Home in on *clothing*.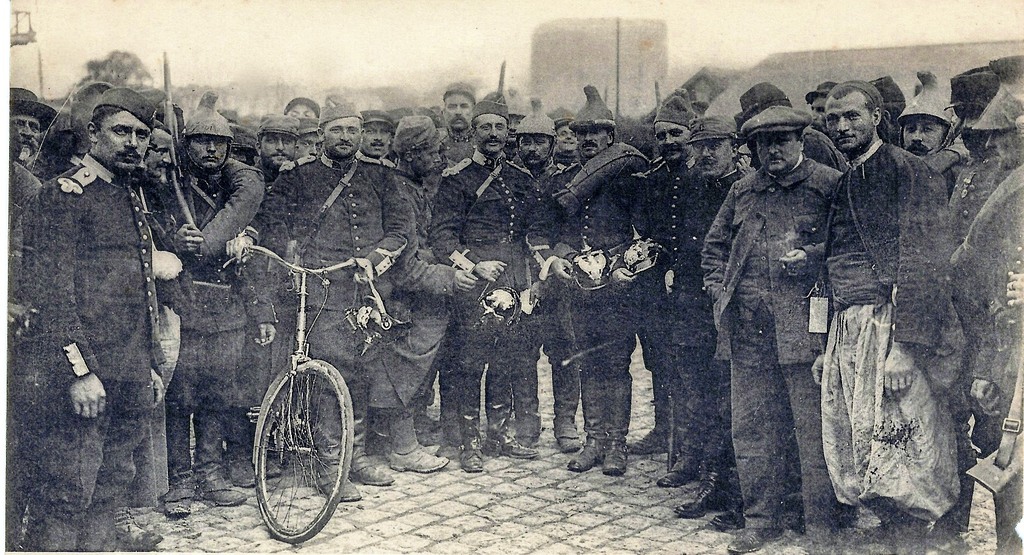
Homed in at (248,140,401,493).
